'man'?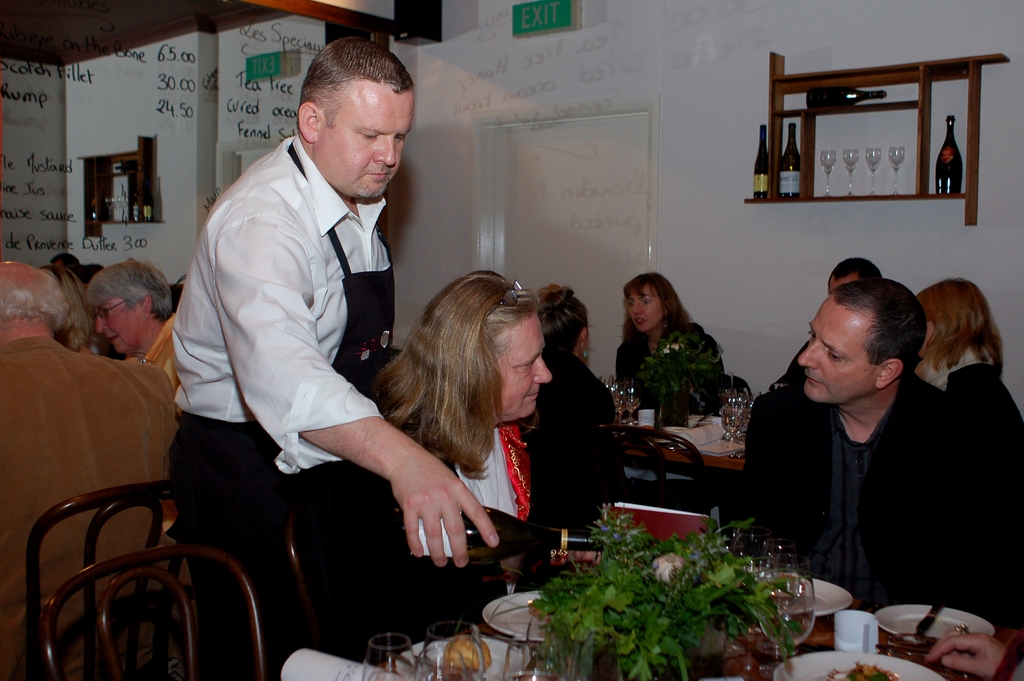
(769,252,975,658)
